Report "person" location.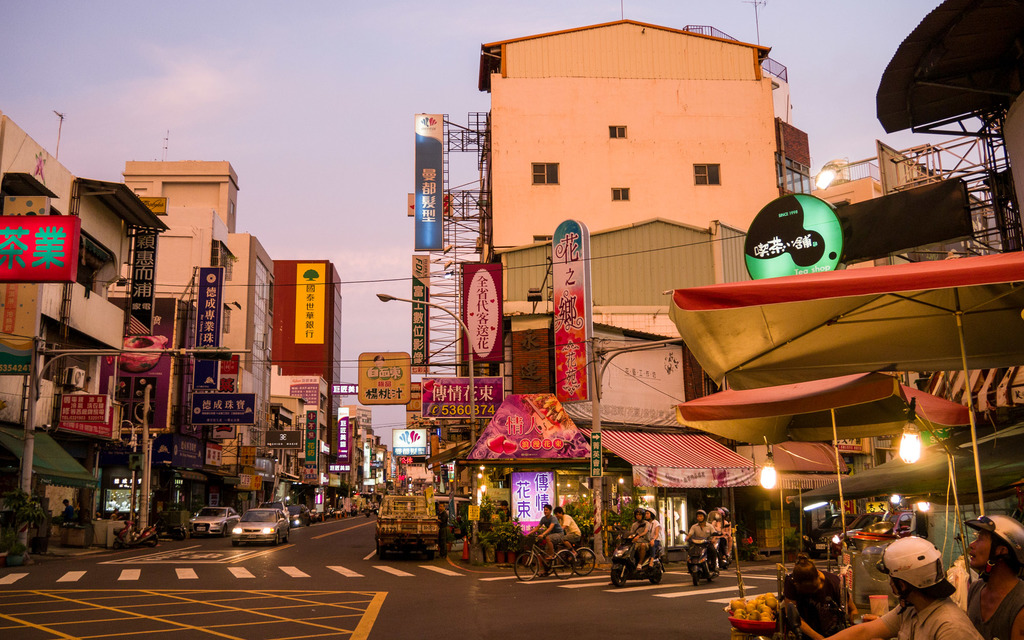
Report: [x1=491, y1=496, x2=516, y2=566].
